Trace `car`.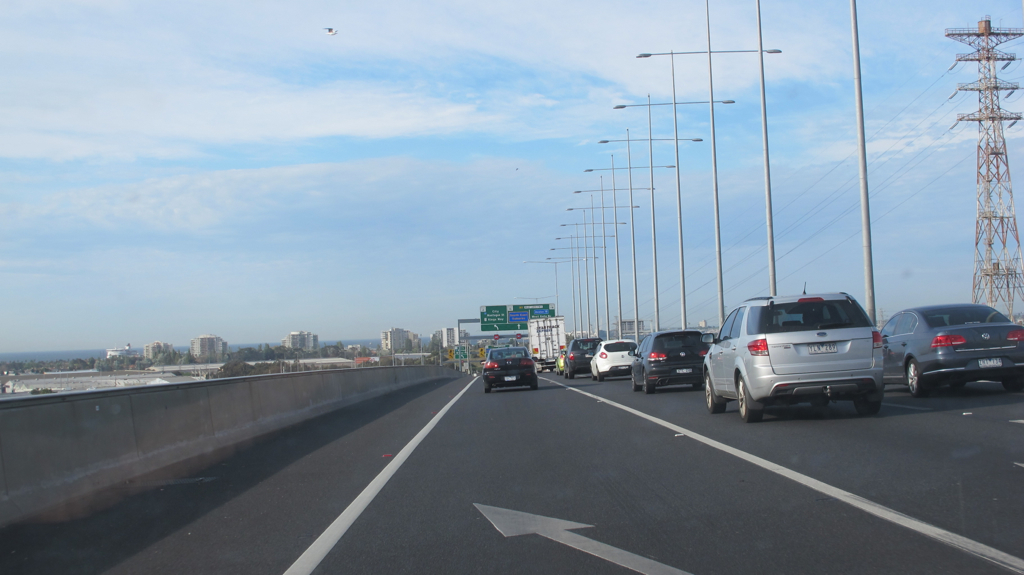
Traced to 557/351/560/371.
